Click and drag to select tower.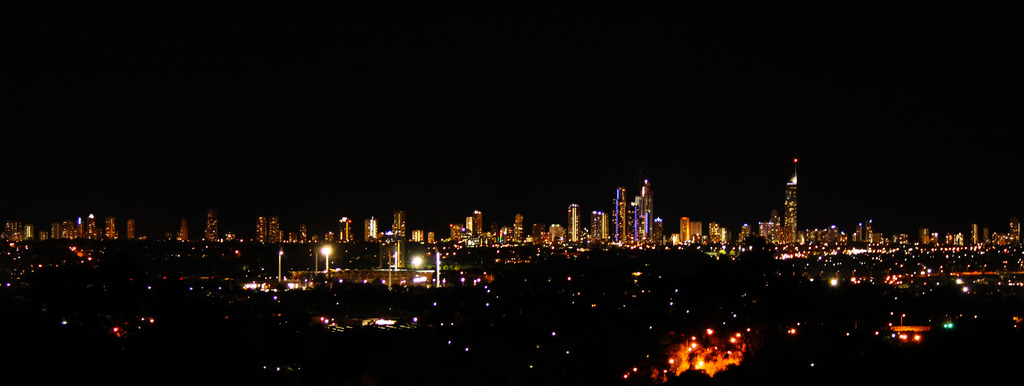
Selection: [left=783, top=158, right=796, bottom=242].
